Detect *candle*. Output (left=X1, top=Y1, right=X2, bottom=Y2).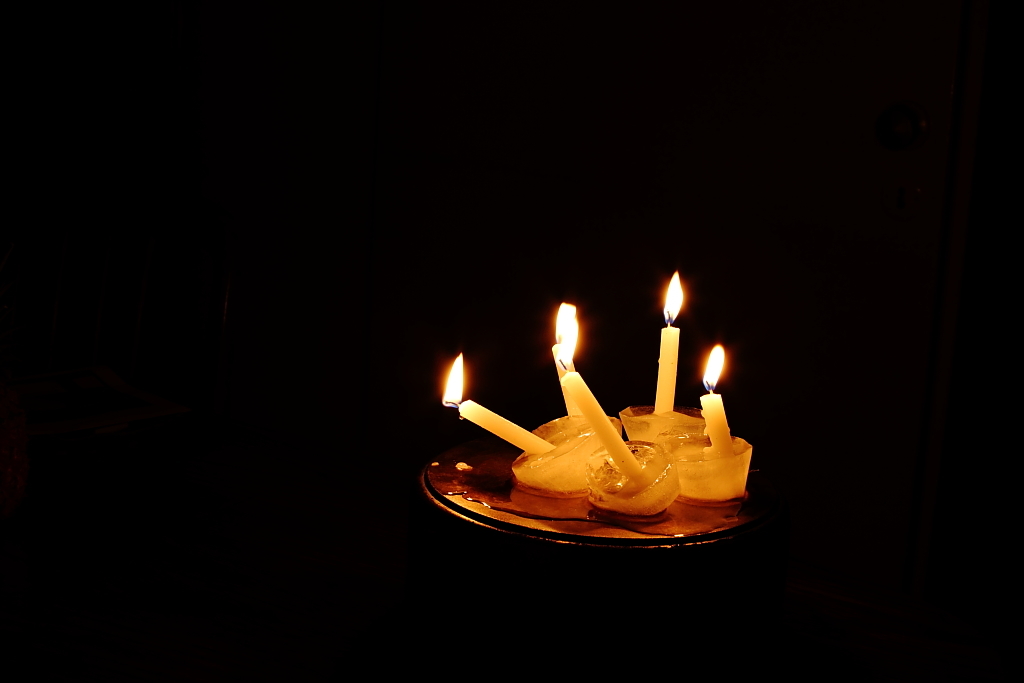
(left=551, top=298, right=580, bottom=424).
